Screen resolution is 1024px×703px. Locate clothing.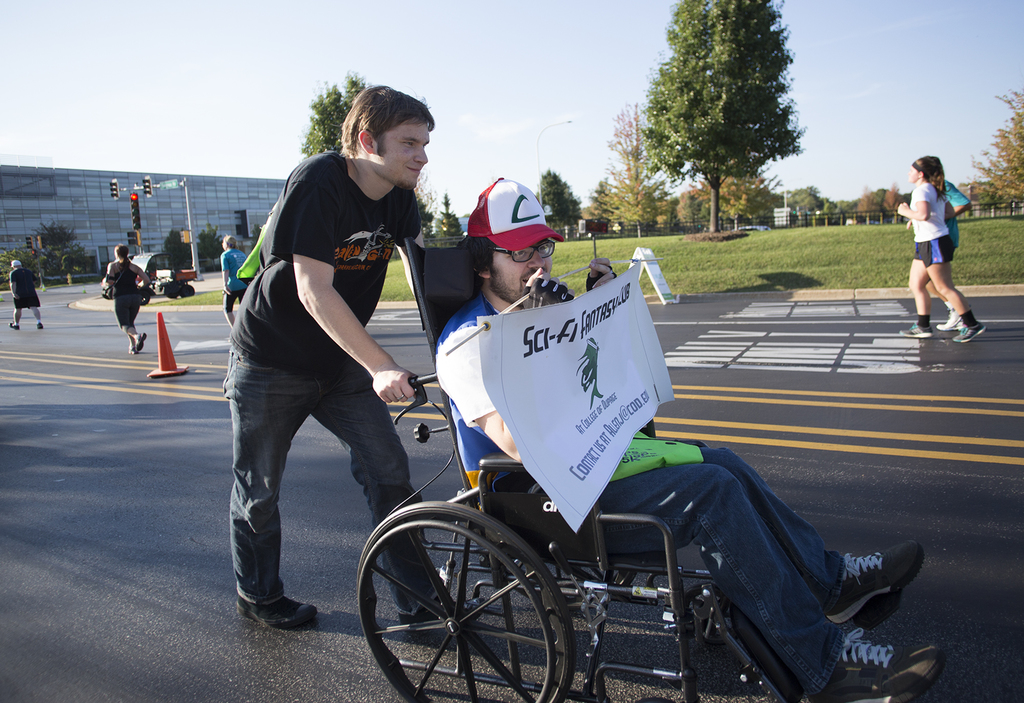
BBox(220, 248, 249, 313).
